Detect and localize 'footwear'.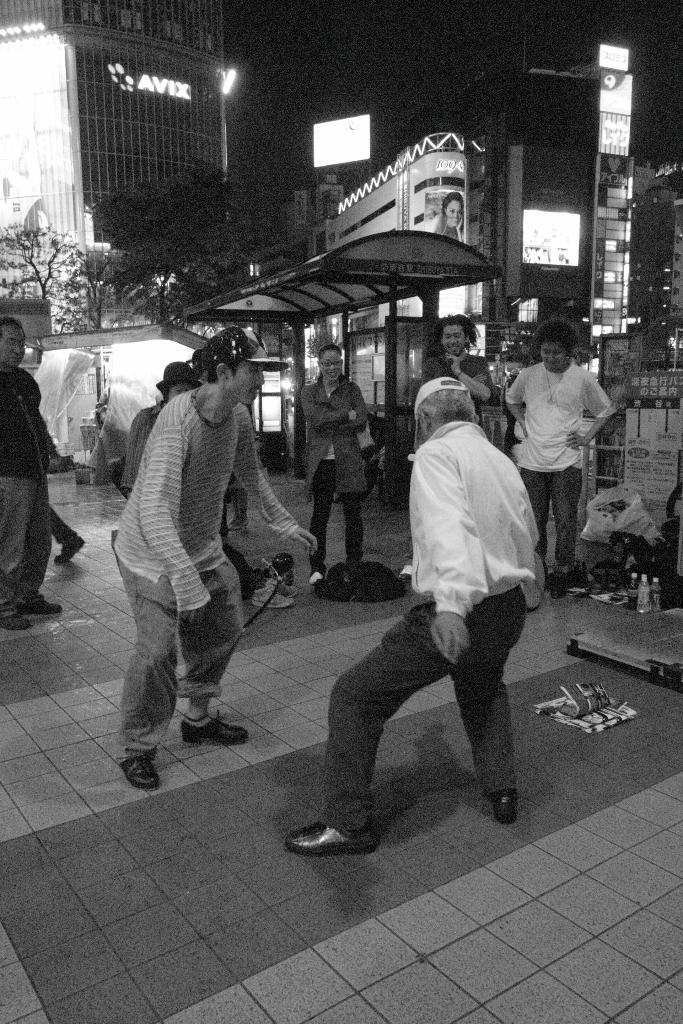
Localized at BBox(185, 709, 250, 751).
